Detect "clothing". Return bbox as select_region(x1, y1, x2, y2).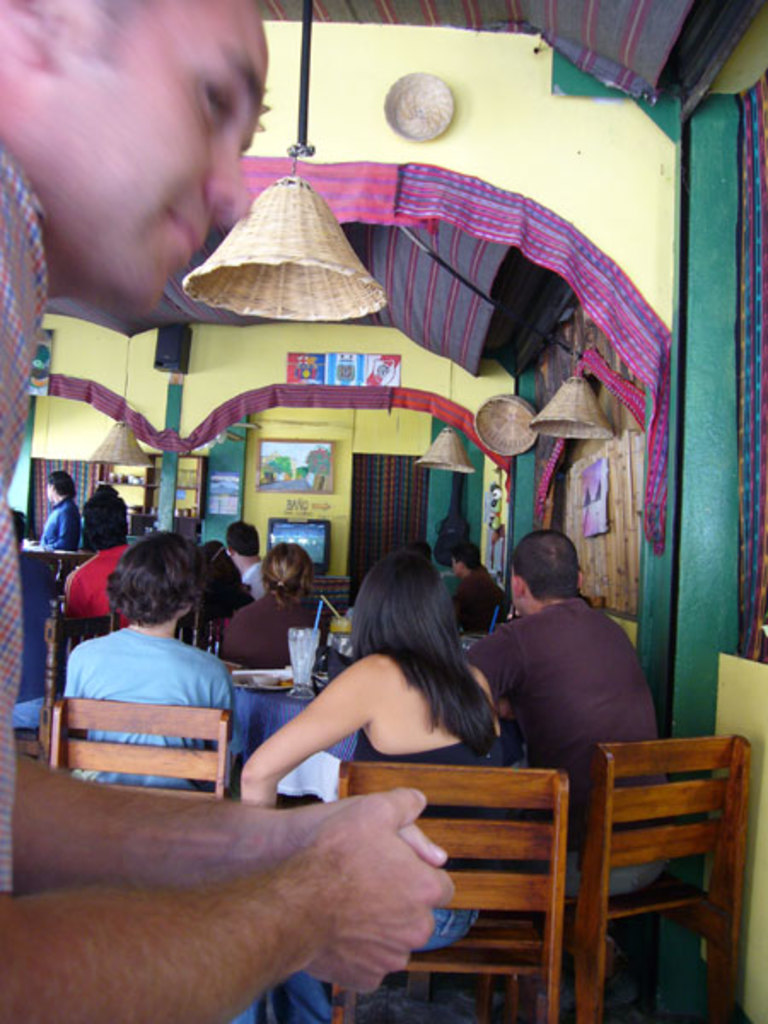
select_region(0, 152, 49, 905).
